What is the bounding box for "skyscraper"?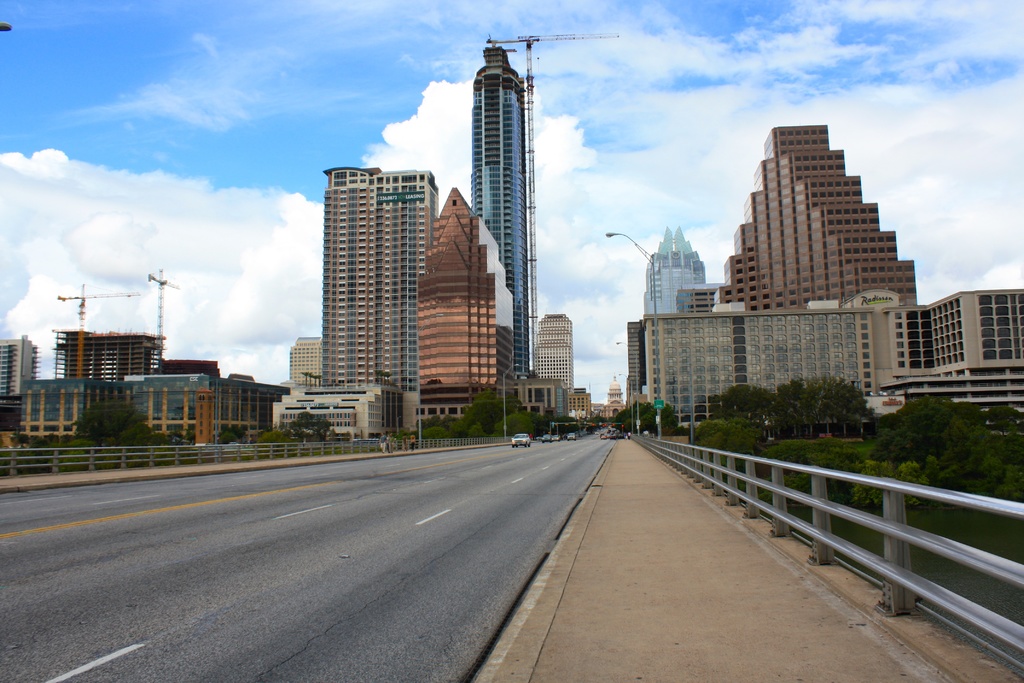
640,231,700,321.
